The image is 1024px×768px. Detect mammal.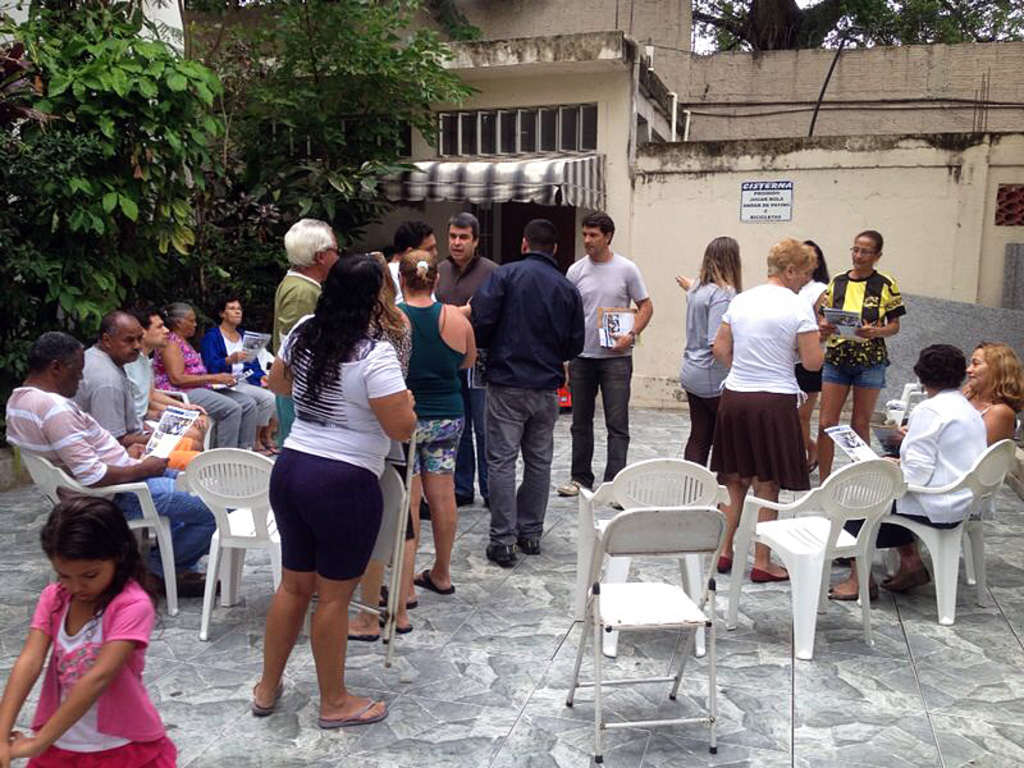
Detection: bbox(346, 239, 411, 637).
